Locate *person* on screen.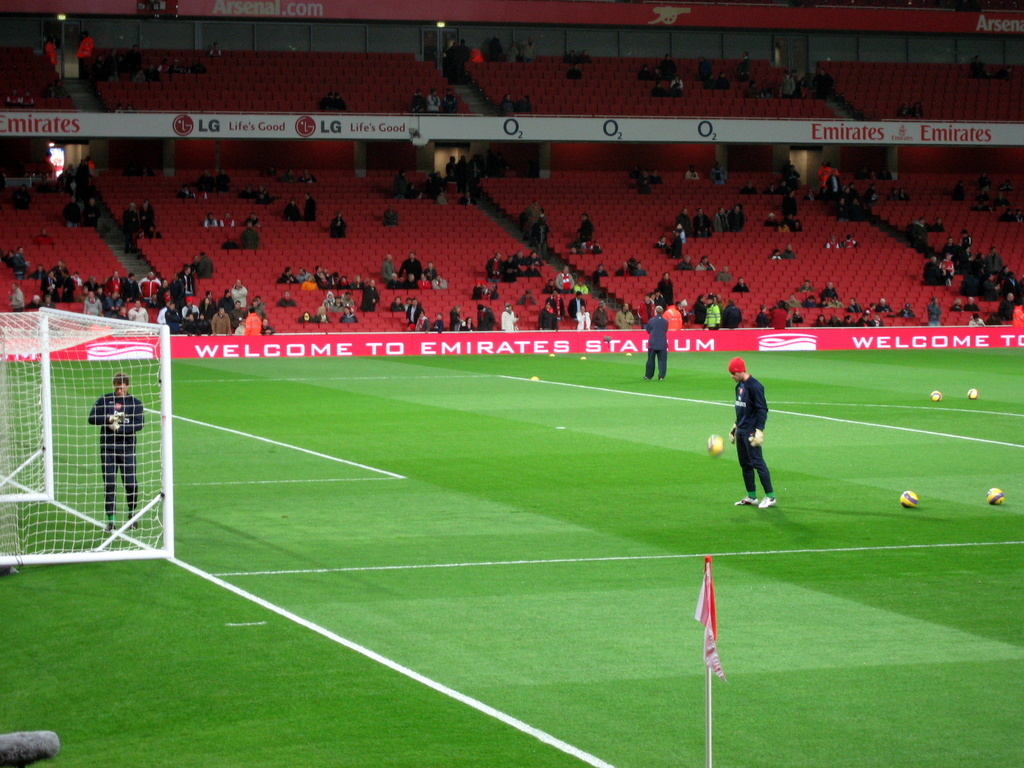
On screen at {"left": 342, "top": 291, "right": 353, "bottom": 308}.
